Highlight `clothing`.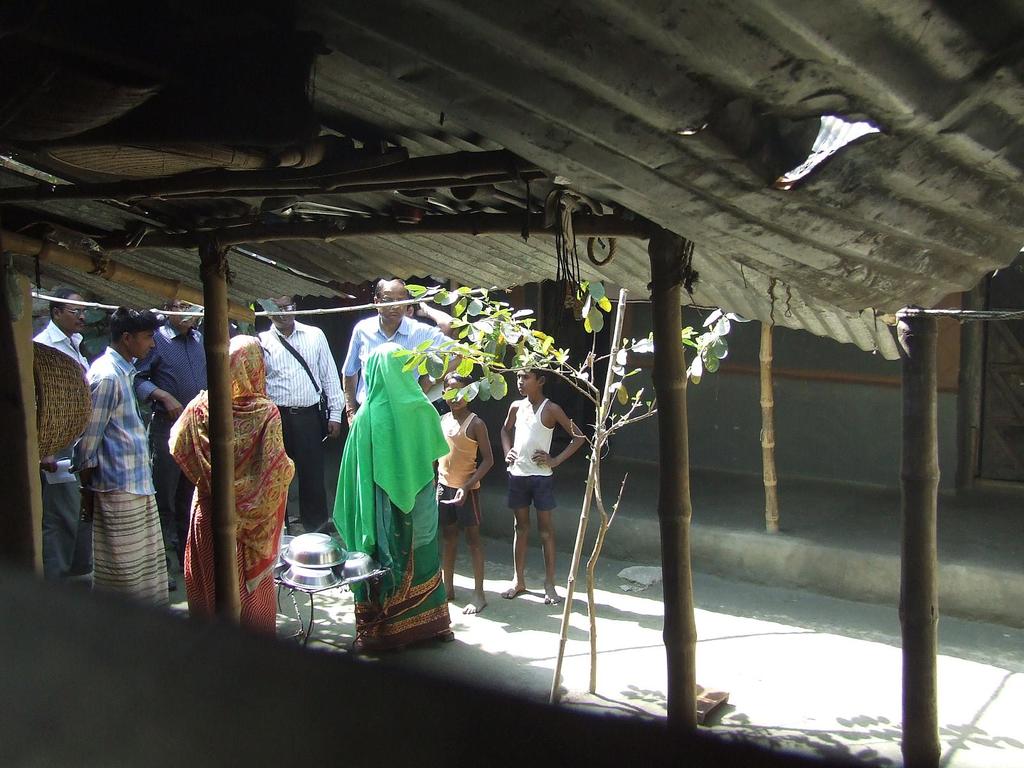
Highlighted region: (327, 326, 448, 600).
